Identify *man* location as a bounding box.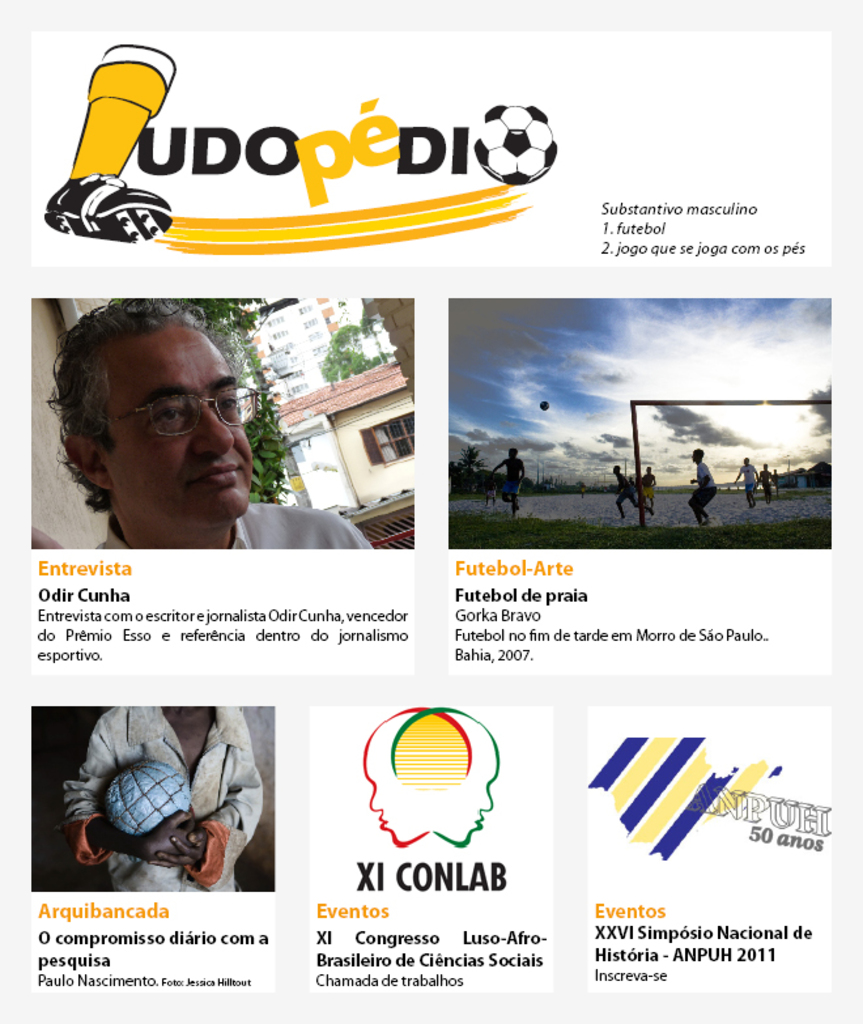
locate(4, 296, 341, 582).
